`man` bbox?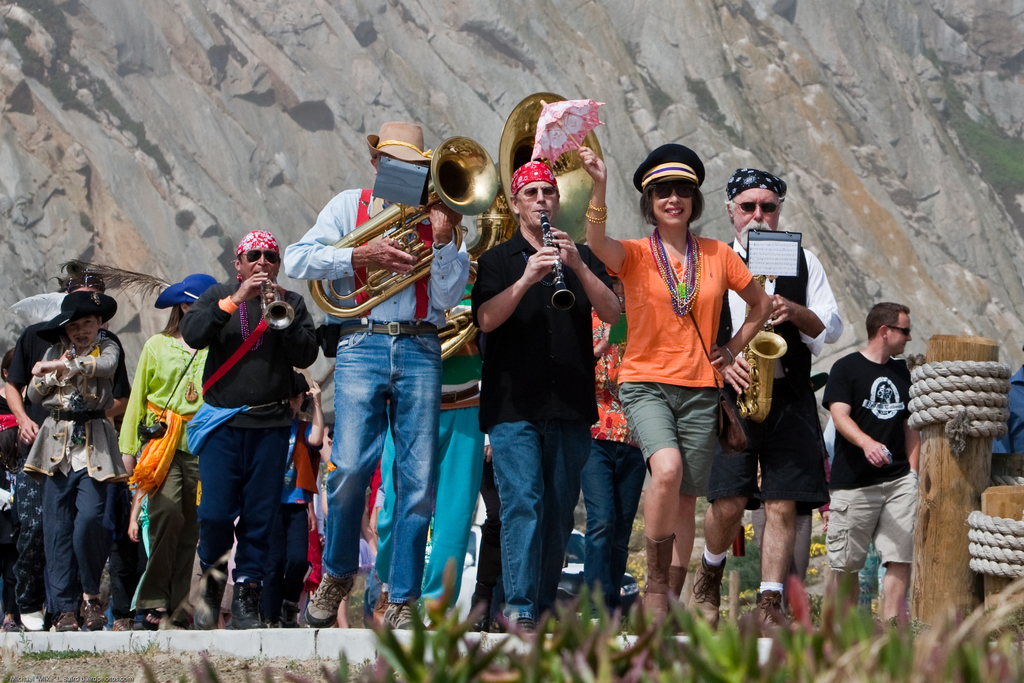
{"left": 180, "top": 227, "right": 319, "bottom": 635}
